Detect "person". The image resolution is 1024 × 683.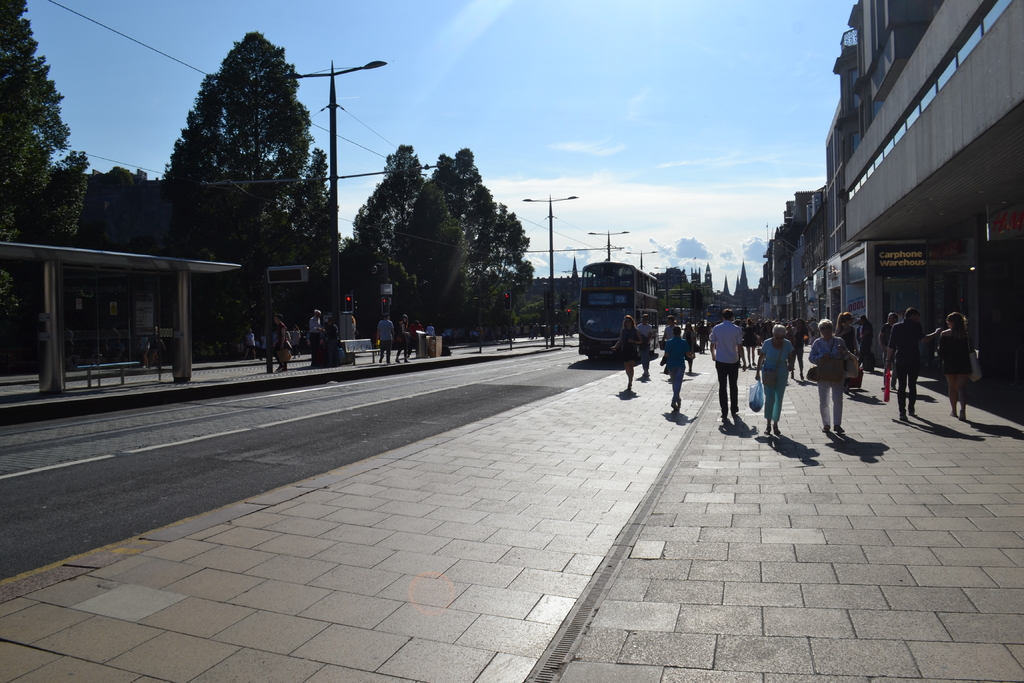
bbox(326, 323, 342, 344).
